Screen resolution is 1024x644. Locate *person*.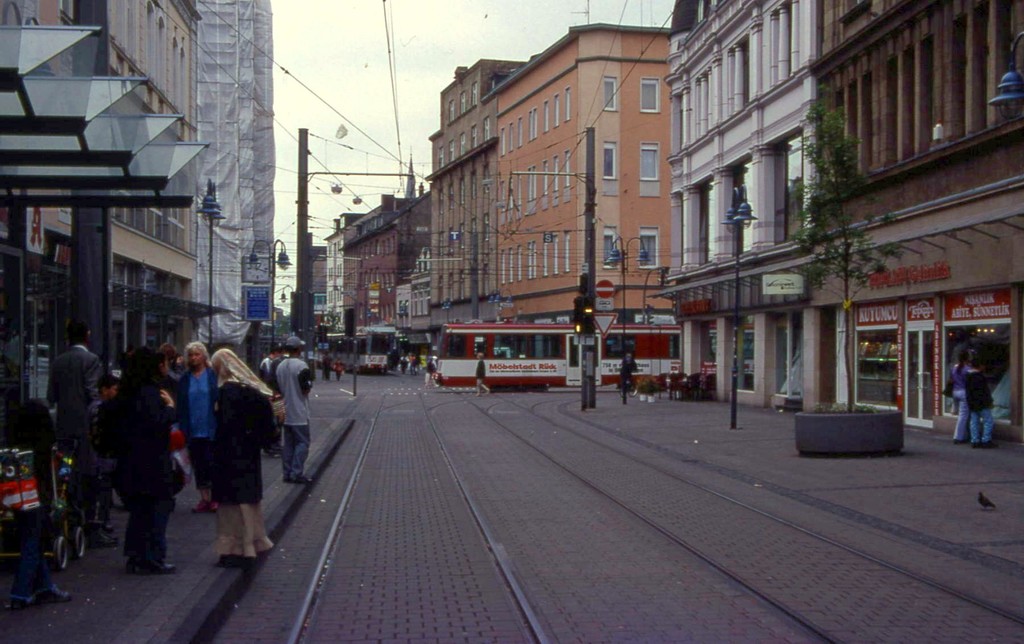
bbox=(619, 352, 637, 385).
